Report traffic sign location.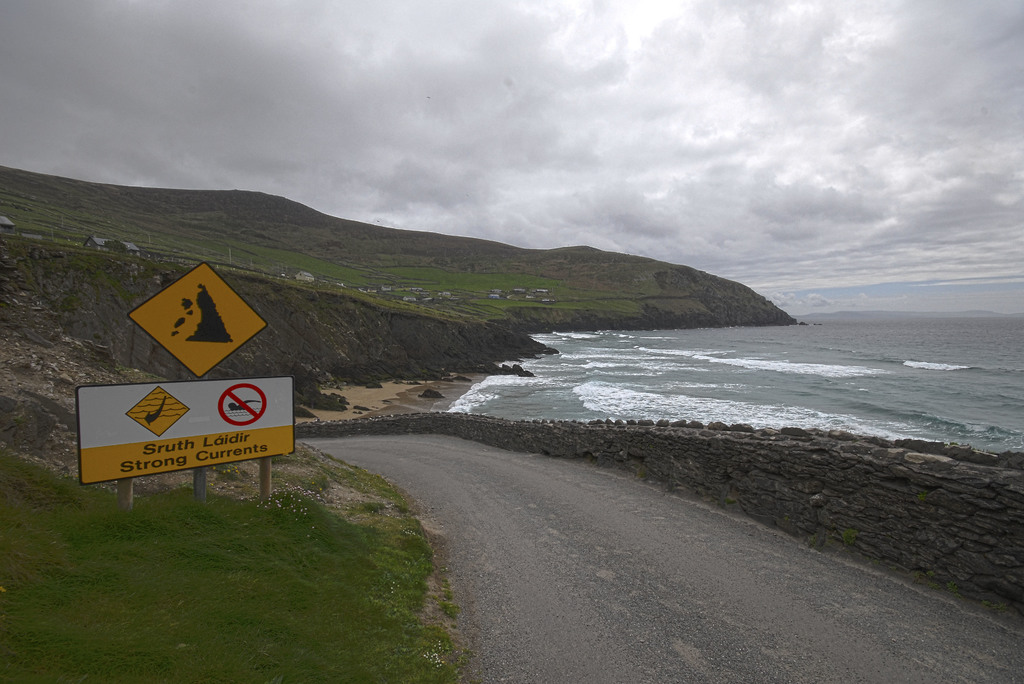
Report: (123,257,269,380).
